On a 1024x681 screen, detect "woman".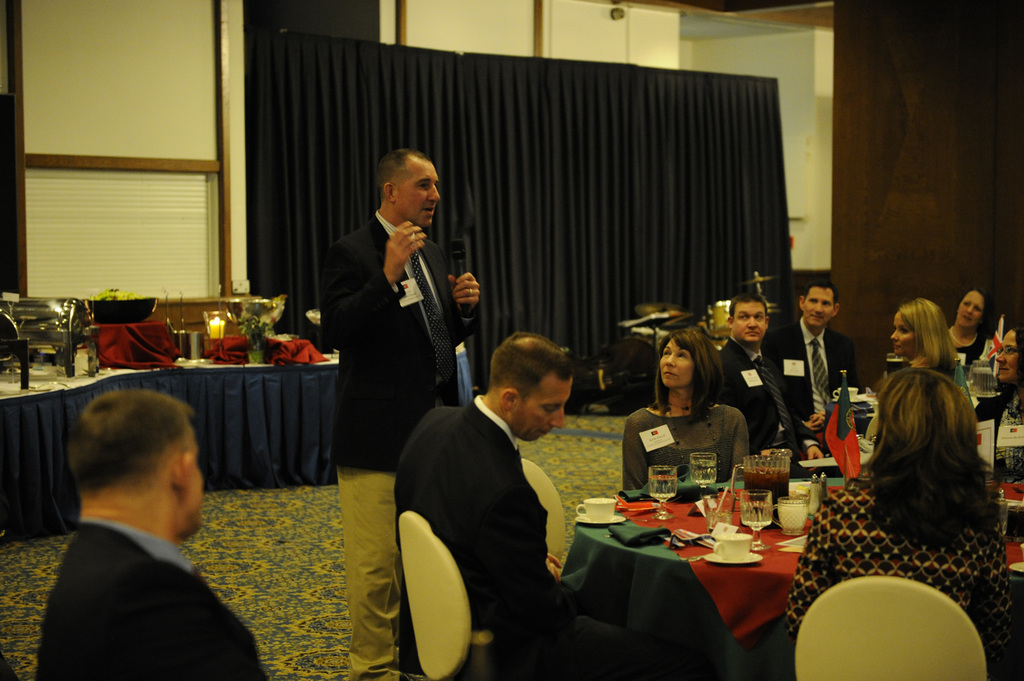
{"x1": 883, "y1": 303, "x2": 963, "y2": 398}.
